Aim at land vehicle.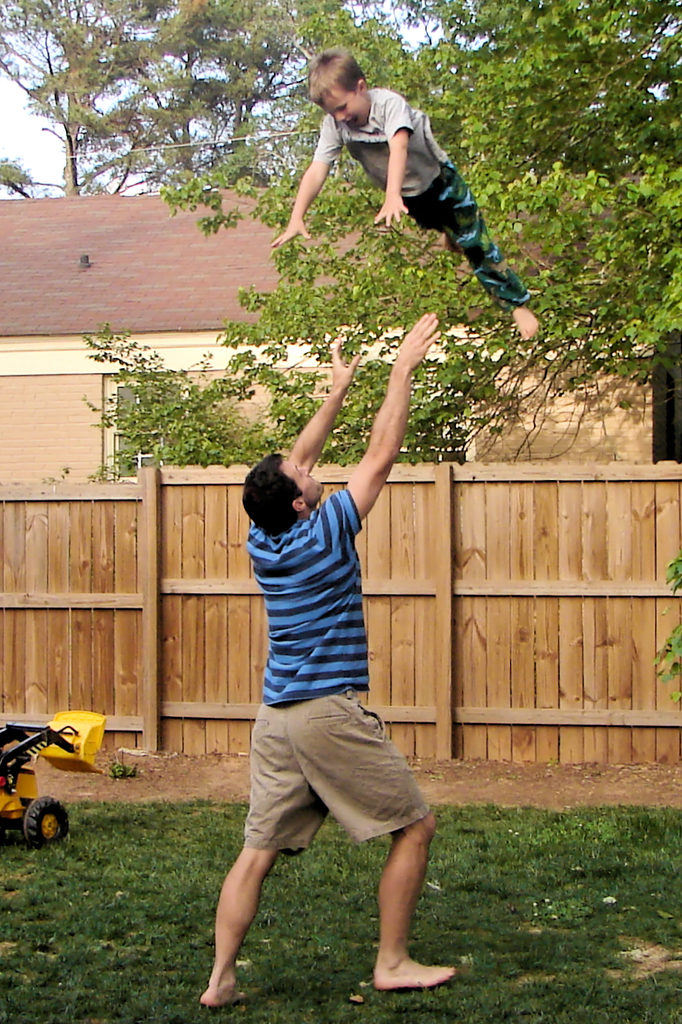
Aimed at <region>0, 705, 115, 853</region>.
